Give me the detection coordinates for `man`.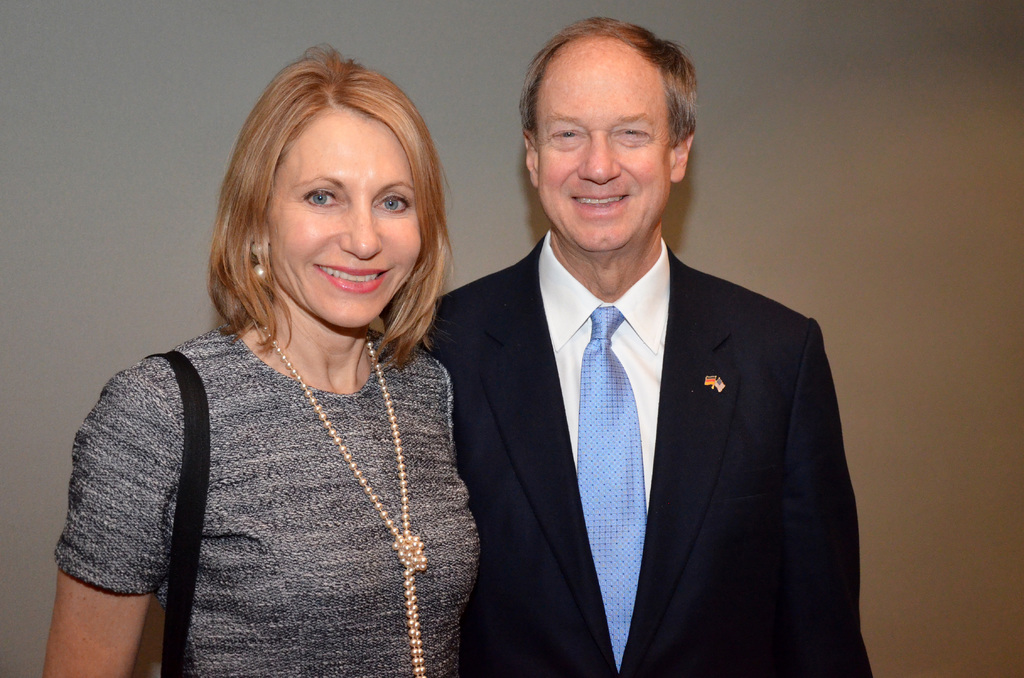
crop(413, 16, 874, 677).
